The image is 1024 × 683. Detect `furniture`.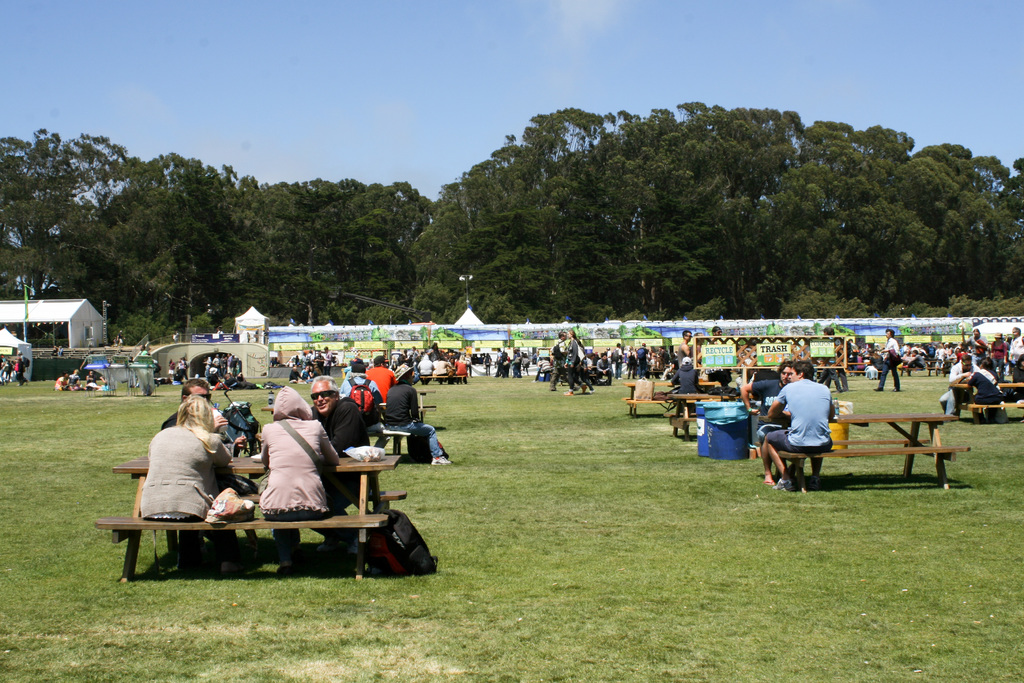
Detection: (left=623, top=377, right=721, bottom=413).
